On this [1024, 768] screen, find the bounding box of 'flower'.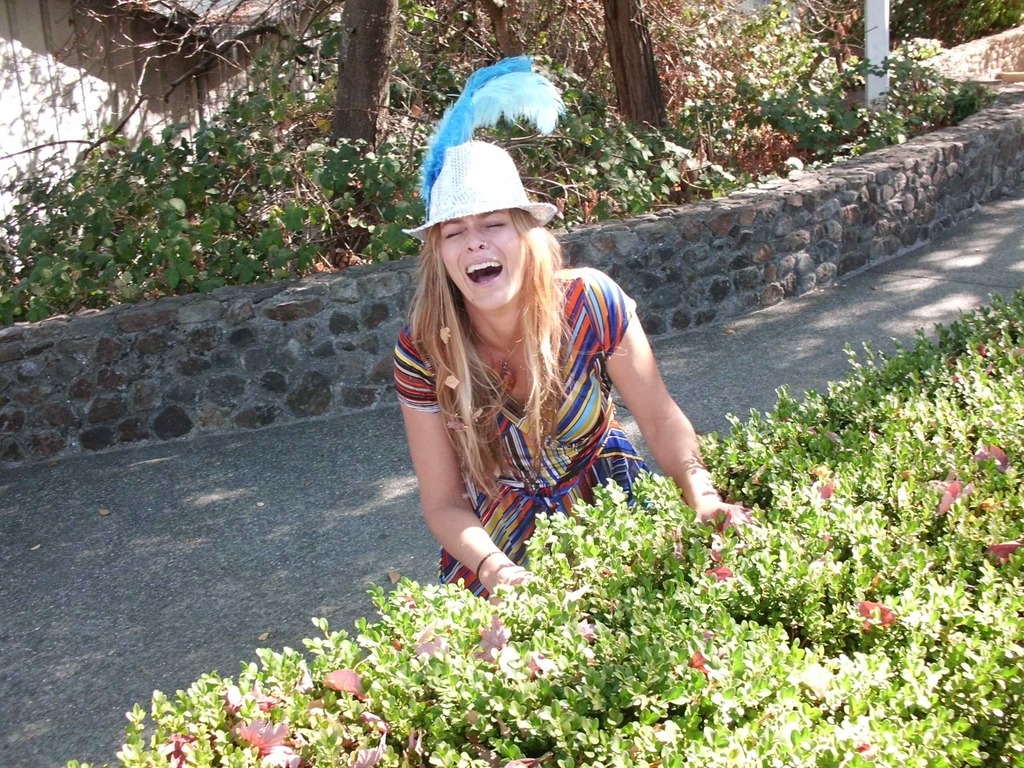
Bounding box: bbox=[973, 438, 1012, 478].
